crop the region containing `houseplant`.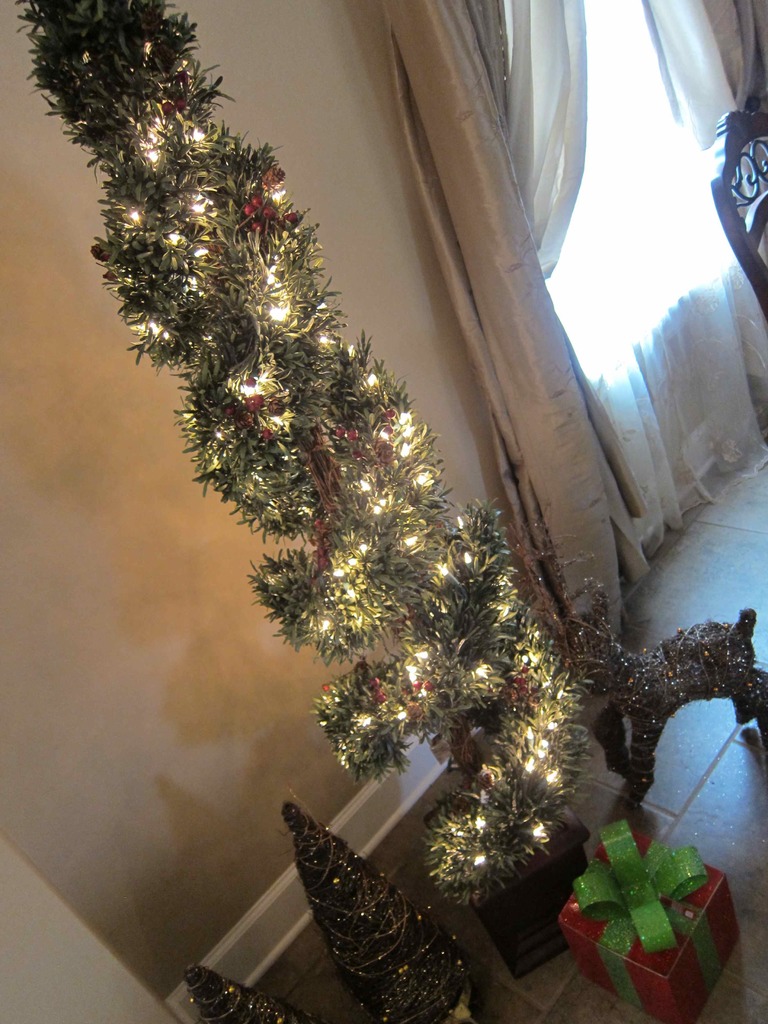
Crop region: region(0, 0, 658, 973).
